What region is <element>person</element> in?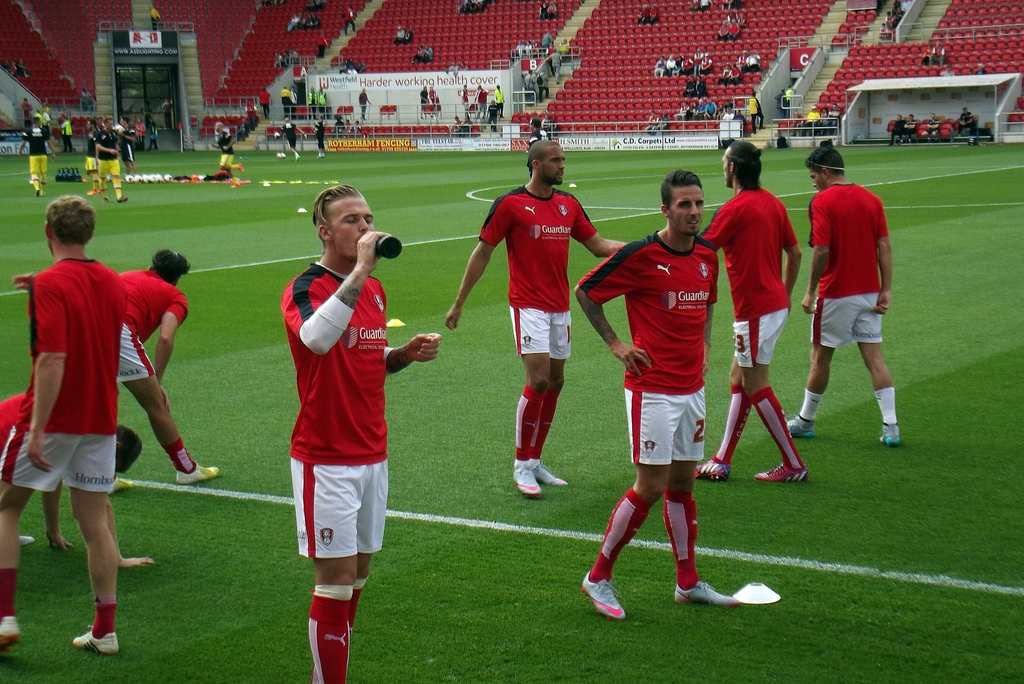
pyautogui.locateOnScreen(972, 60, 986, 76).
